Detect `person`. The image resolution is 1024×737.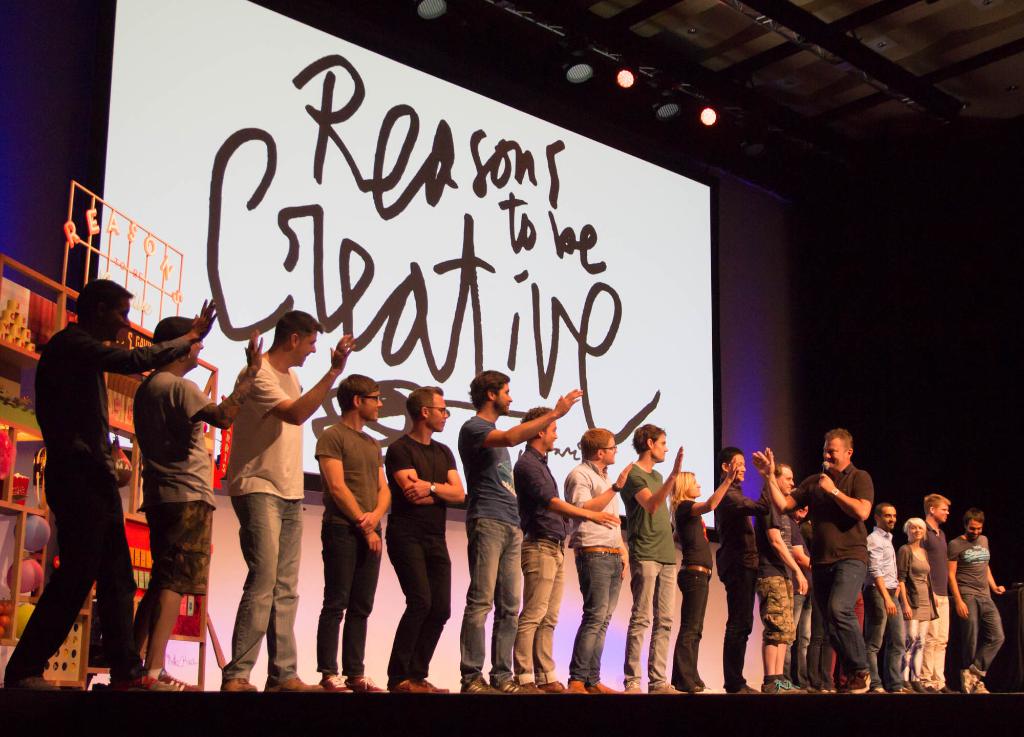
crop(749, 434, 875, 690).
